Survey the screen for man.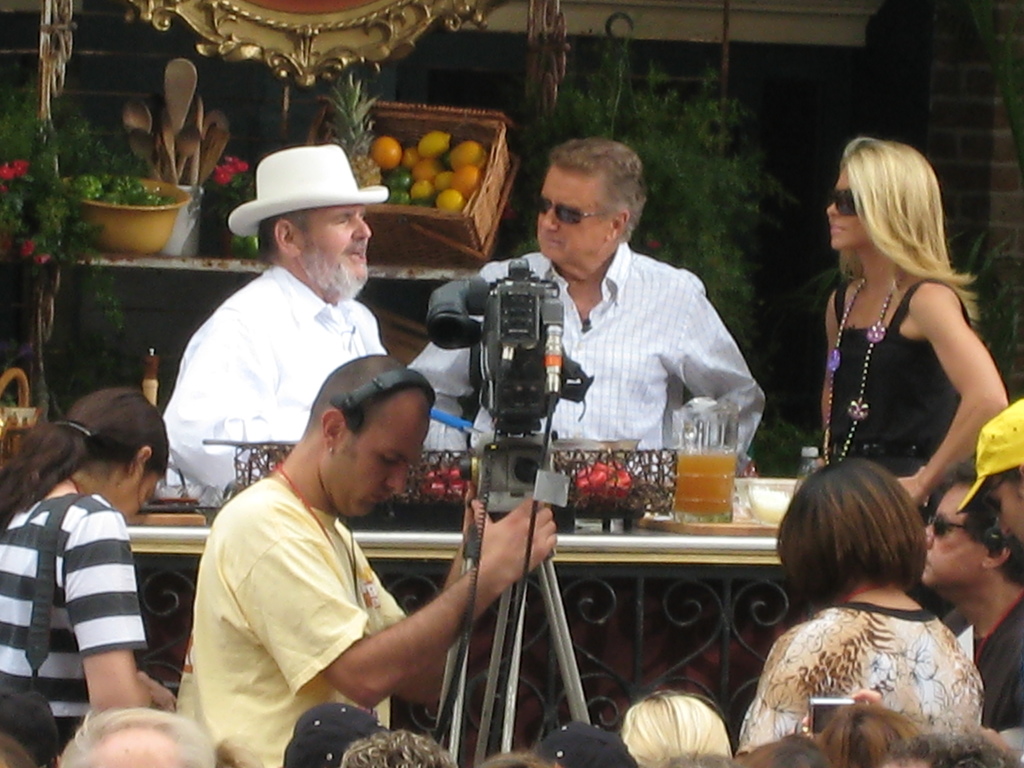
Survey found: x1=65, y1=706, x2=212, y2=767.
